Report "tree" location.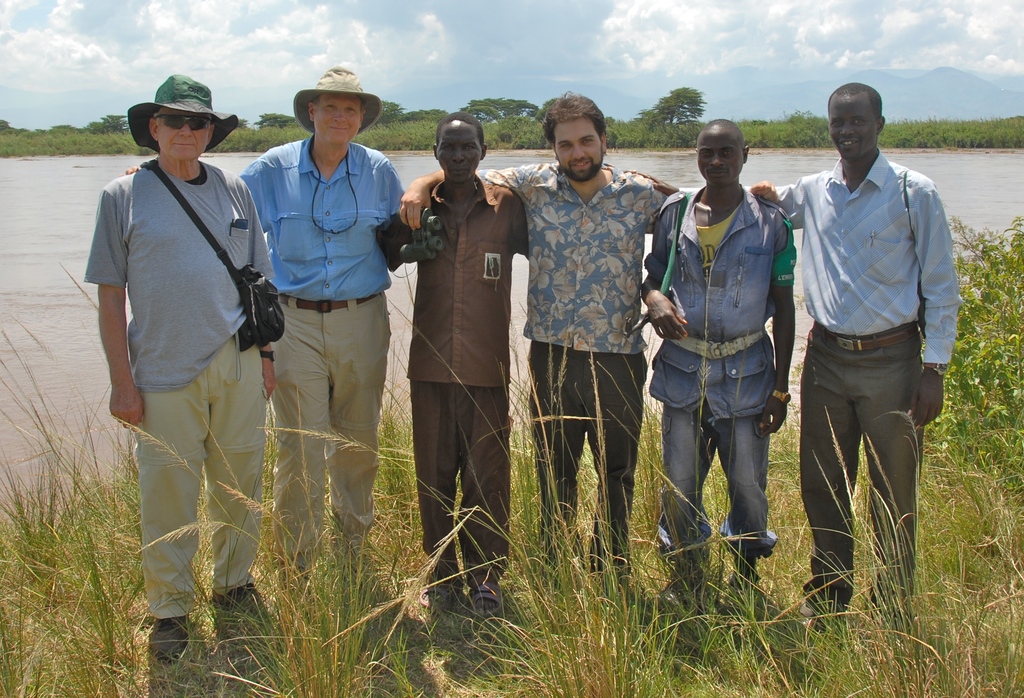
Report: <bbox>404, 103, 451, 122</bbox>.
